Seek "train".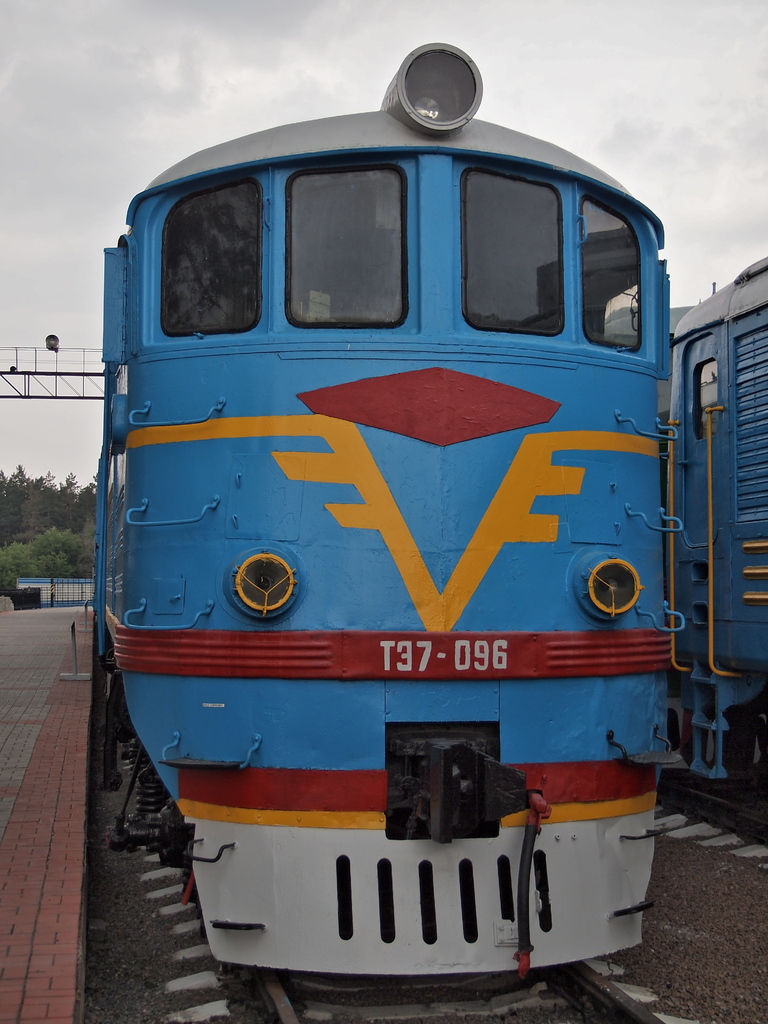
{"x1": 614, "y1": 255, "x2": 767, "y2": 837}.
